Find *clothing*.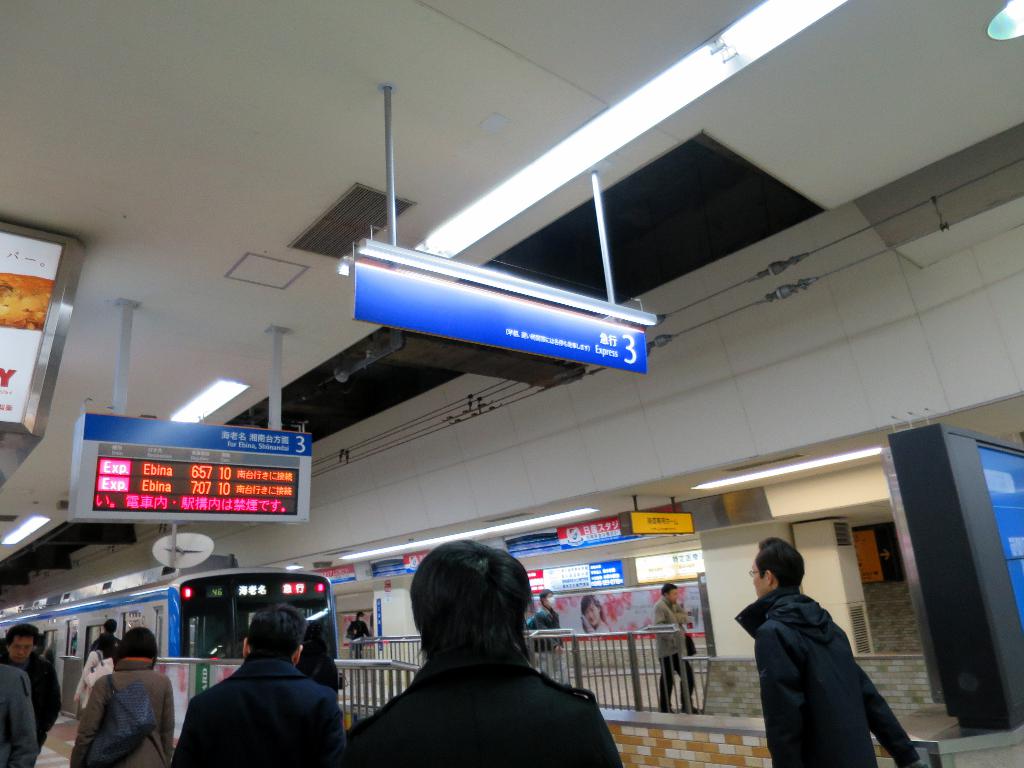
bbox(655, 593, 700, 712).
